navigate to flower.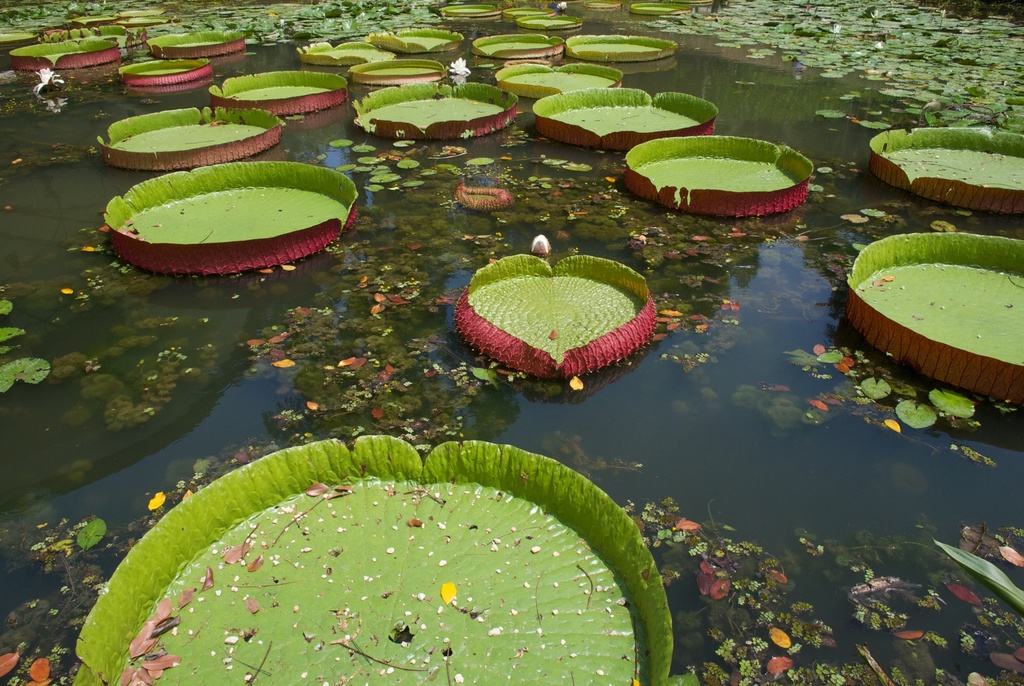
Navigation target: BBox(872, 40, 883, 51).
